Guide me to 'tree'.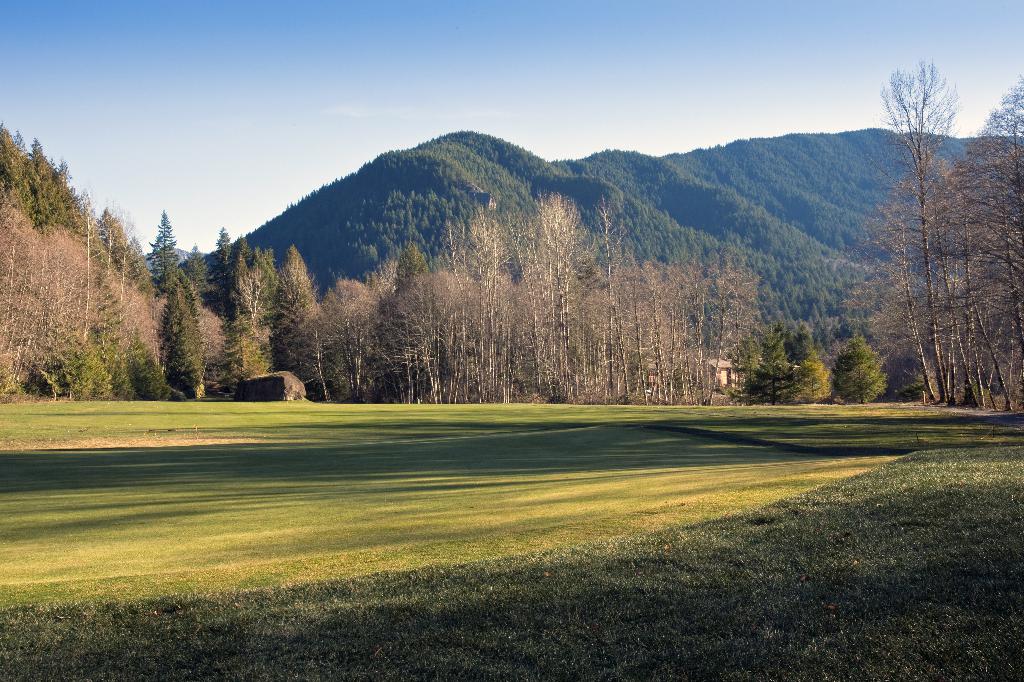
Guidance: (558, 190, 643, 399).
